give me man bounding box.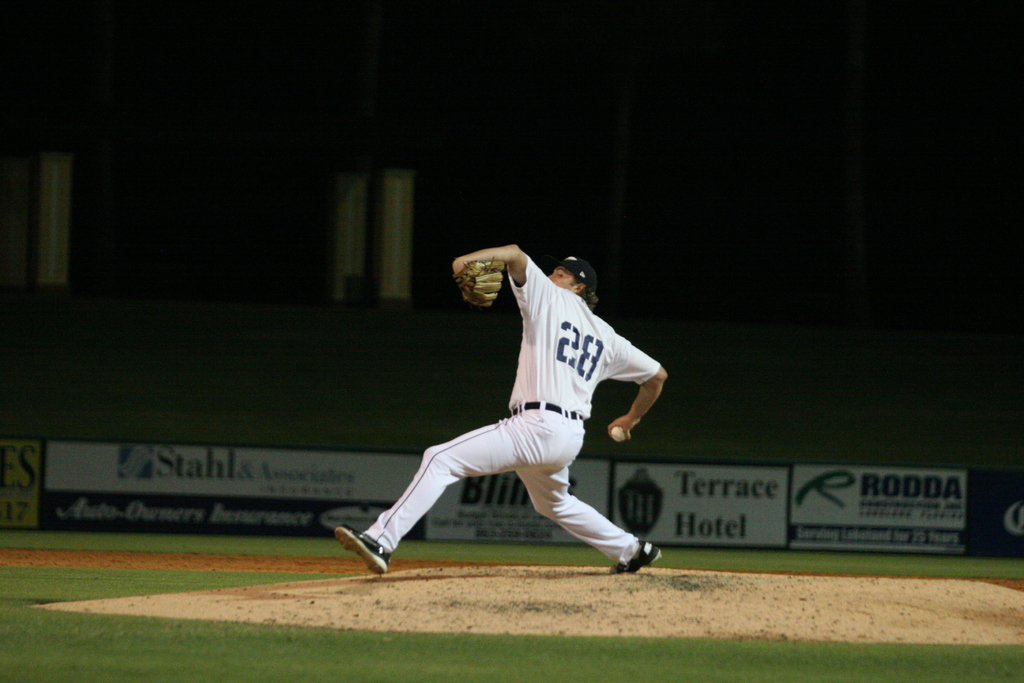
<region>376, 222, 678, 580</region>.
